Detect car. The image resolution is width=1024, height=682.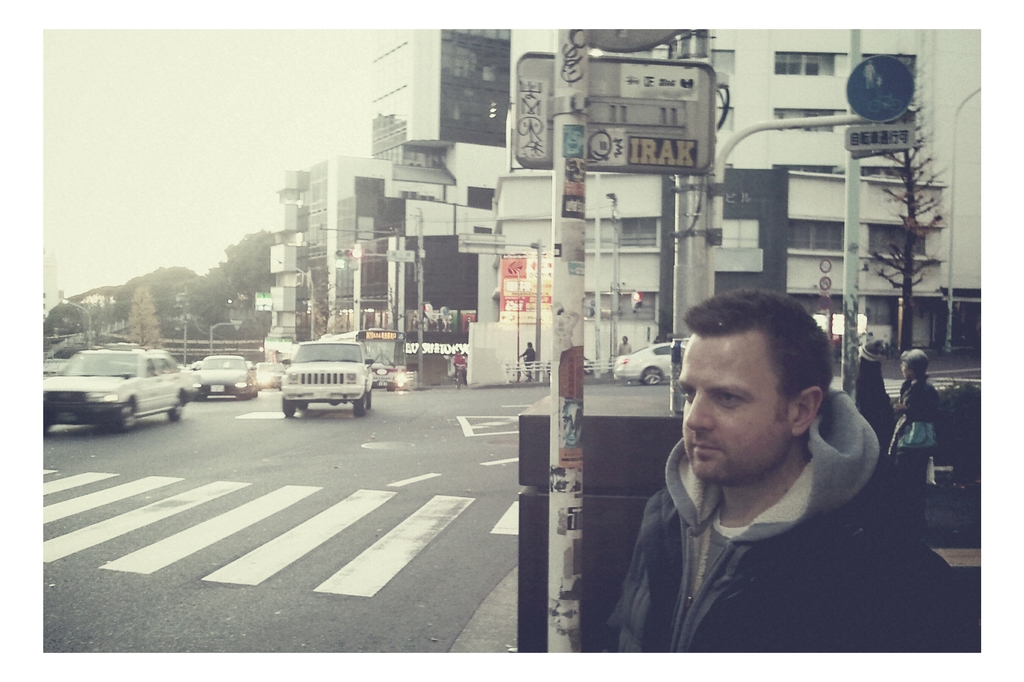
284, 342, 373, 417.
